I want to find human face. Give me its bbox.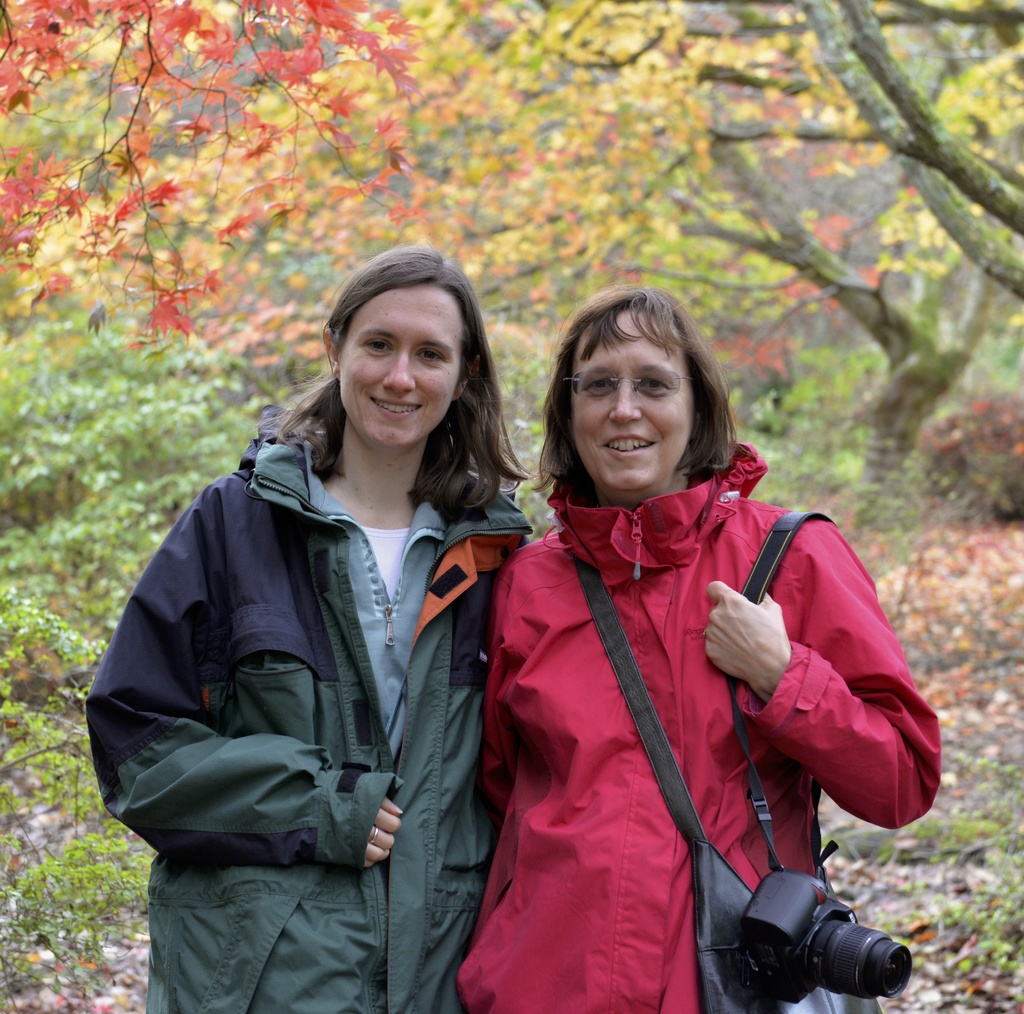
box=[572, 309, 688, 491].
